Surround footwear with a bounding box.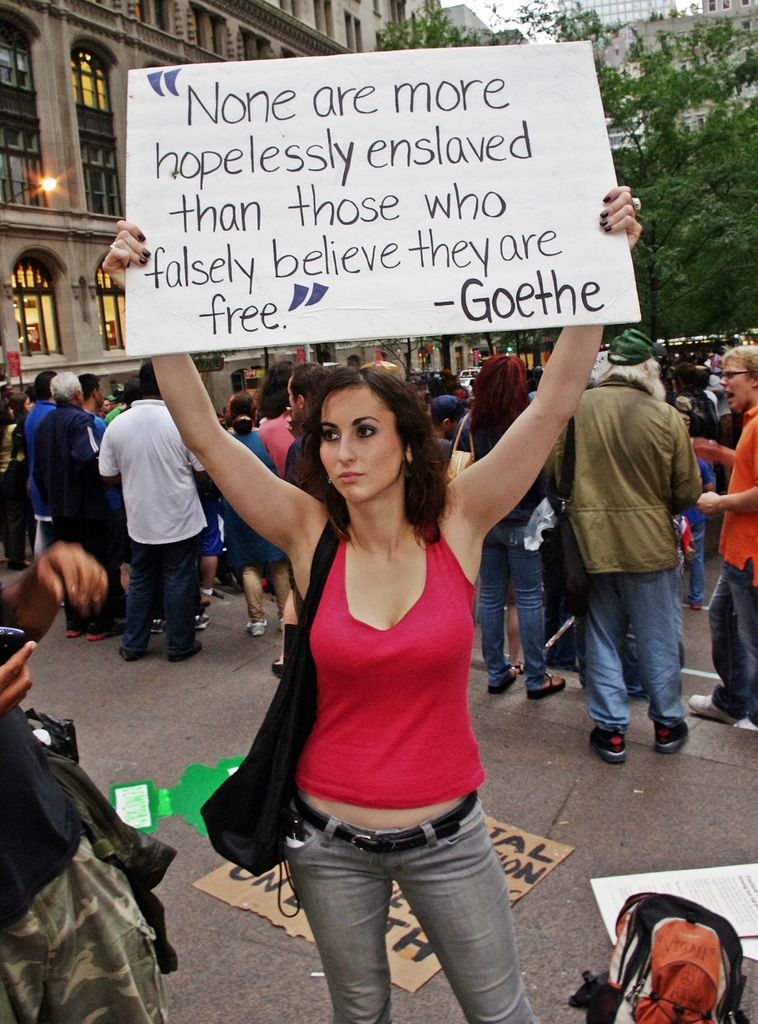
x1=83 y1=618 x2=124 y2=643.
